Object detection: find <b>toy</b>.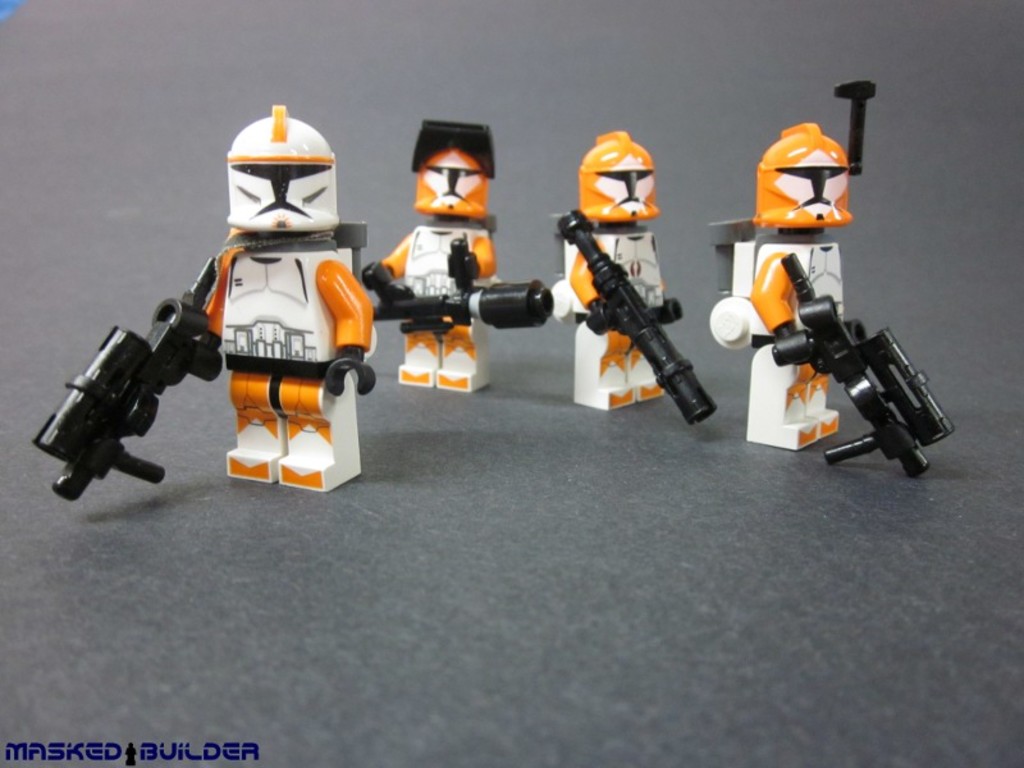
[x1=360, y1=122, x2=553, y2=399].
